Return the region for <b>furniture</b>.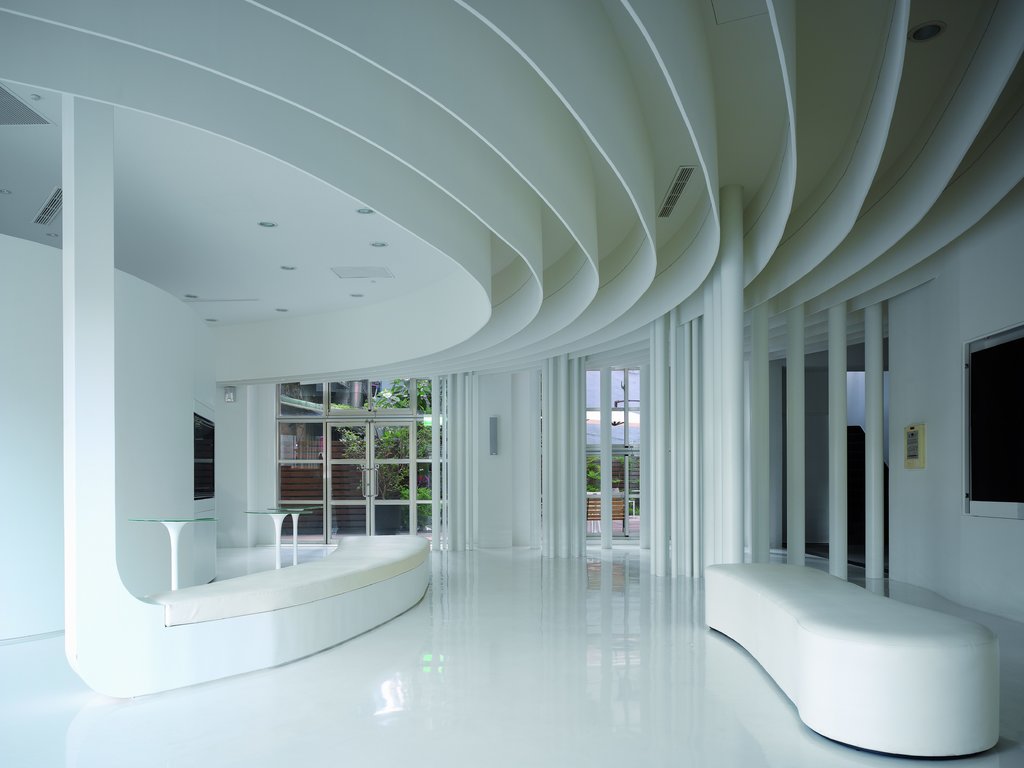
left=129, top=518, right=217, bottom=587.
